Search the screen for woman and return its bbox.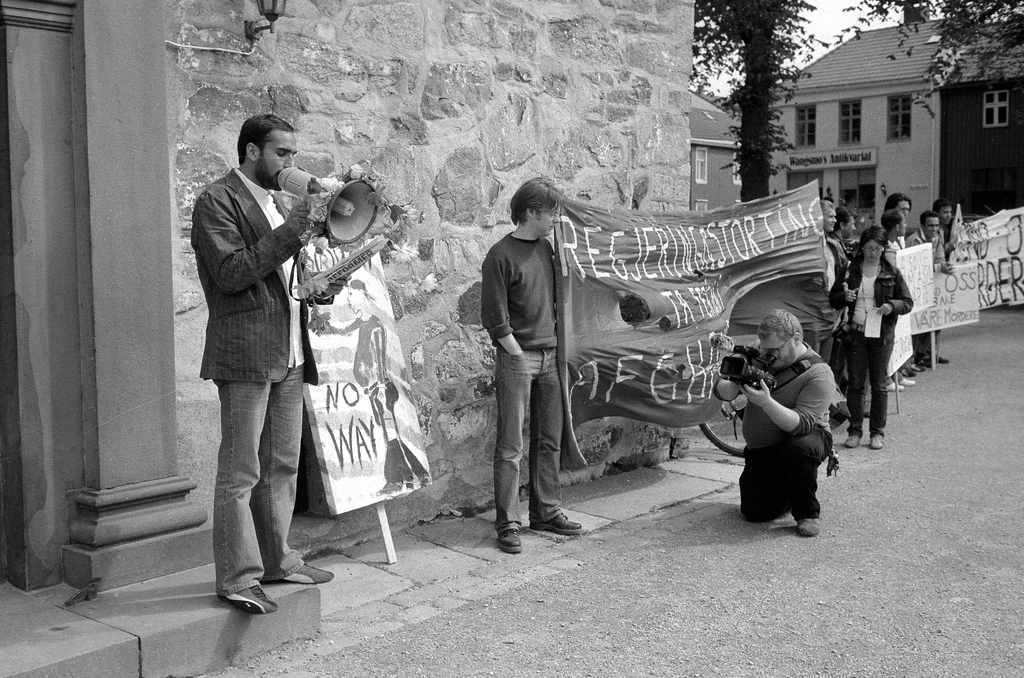
Found: box(833, 230, 906, 453).
